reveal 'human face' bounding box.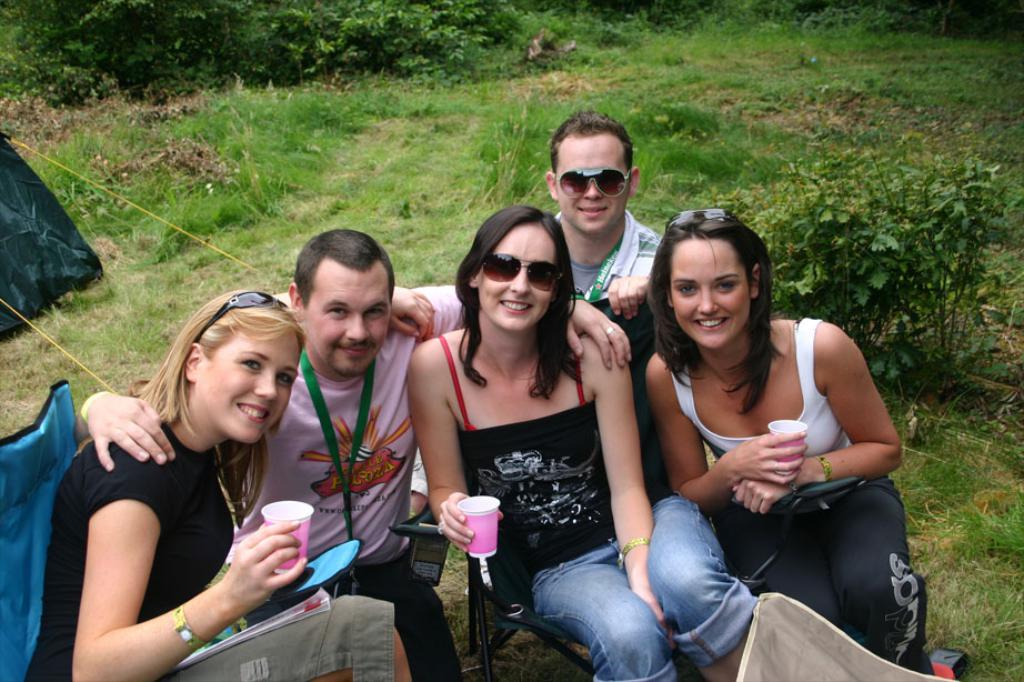
Revealed: (195,327,302,443).
